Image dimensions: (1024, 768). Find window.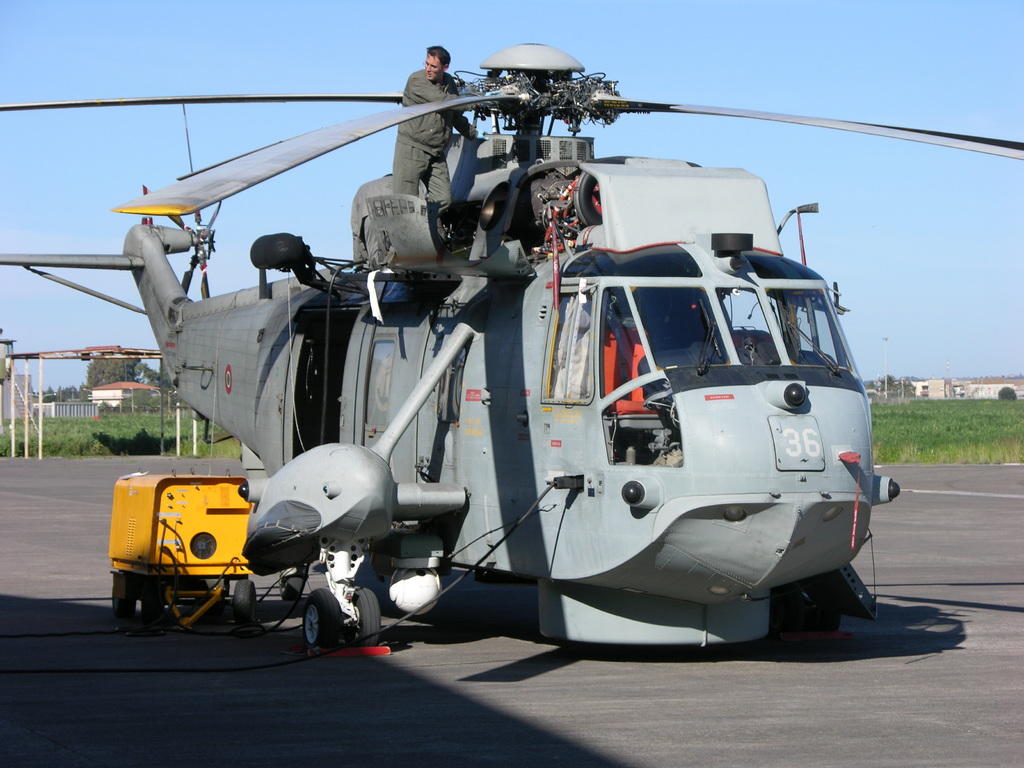
pyautogui.locateOnScreen(364, 340, 396, 431).
